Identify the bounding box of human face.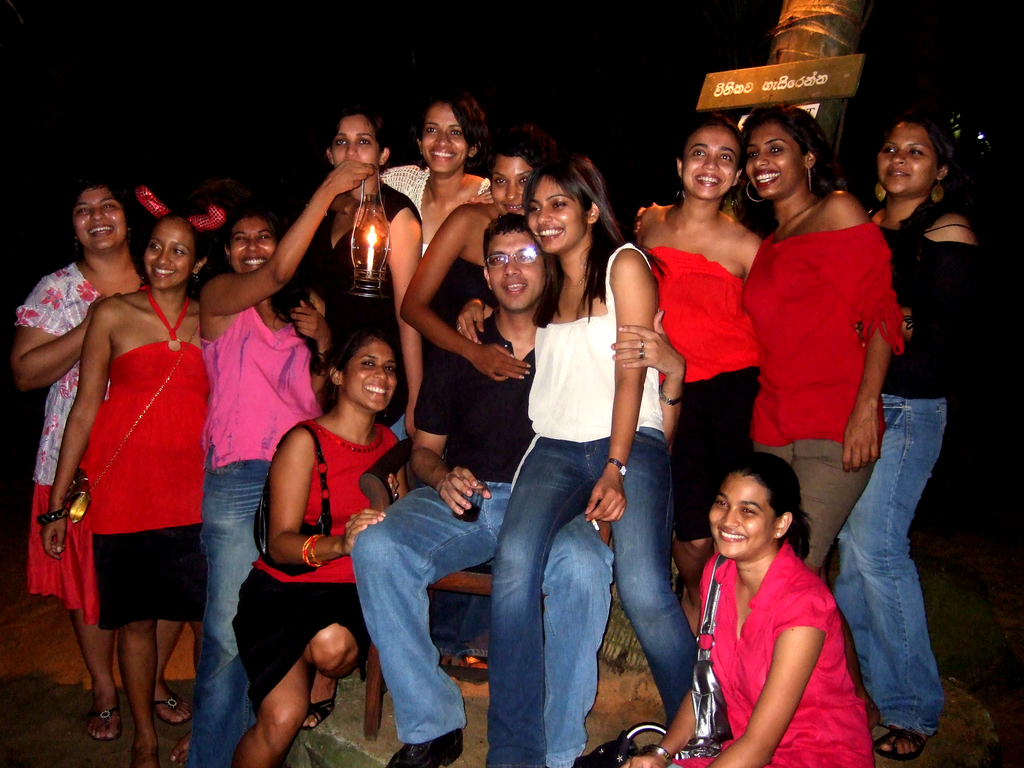
483,227,548,307.
